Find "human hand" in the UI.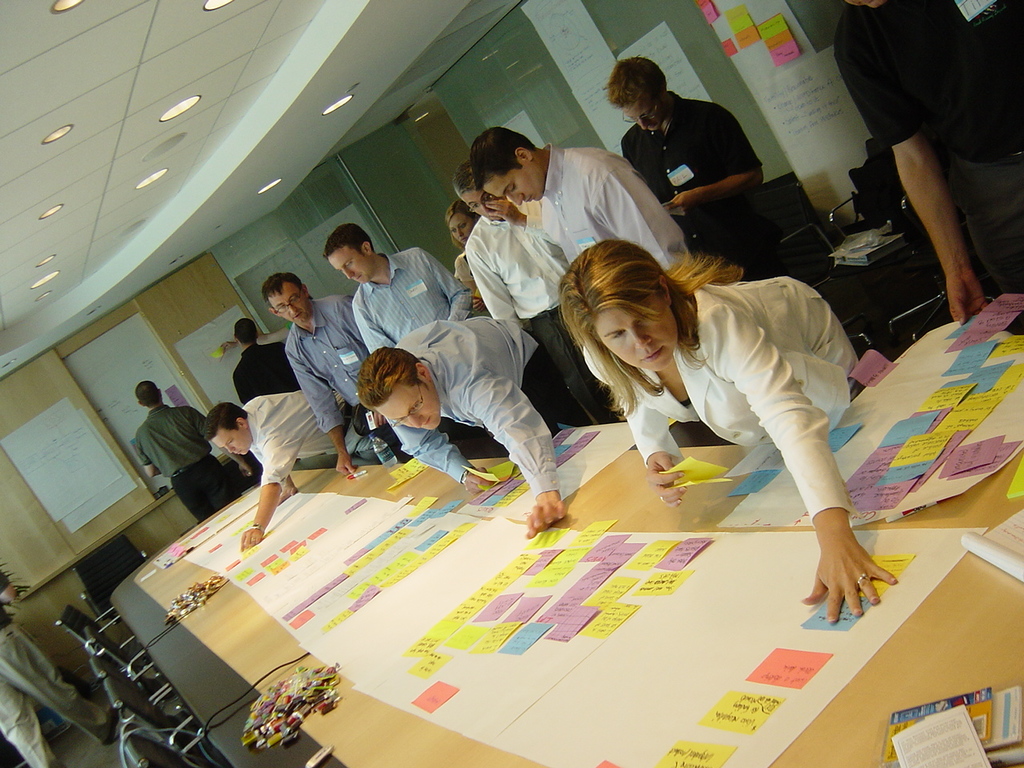
UI element at {"left": 461, "top": 466, "right": 491, "bottom": 494}.
